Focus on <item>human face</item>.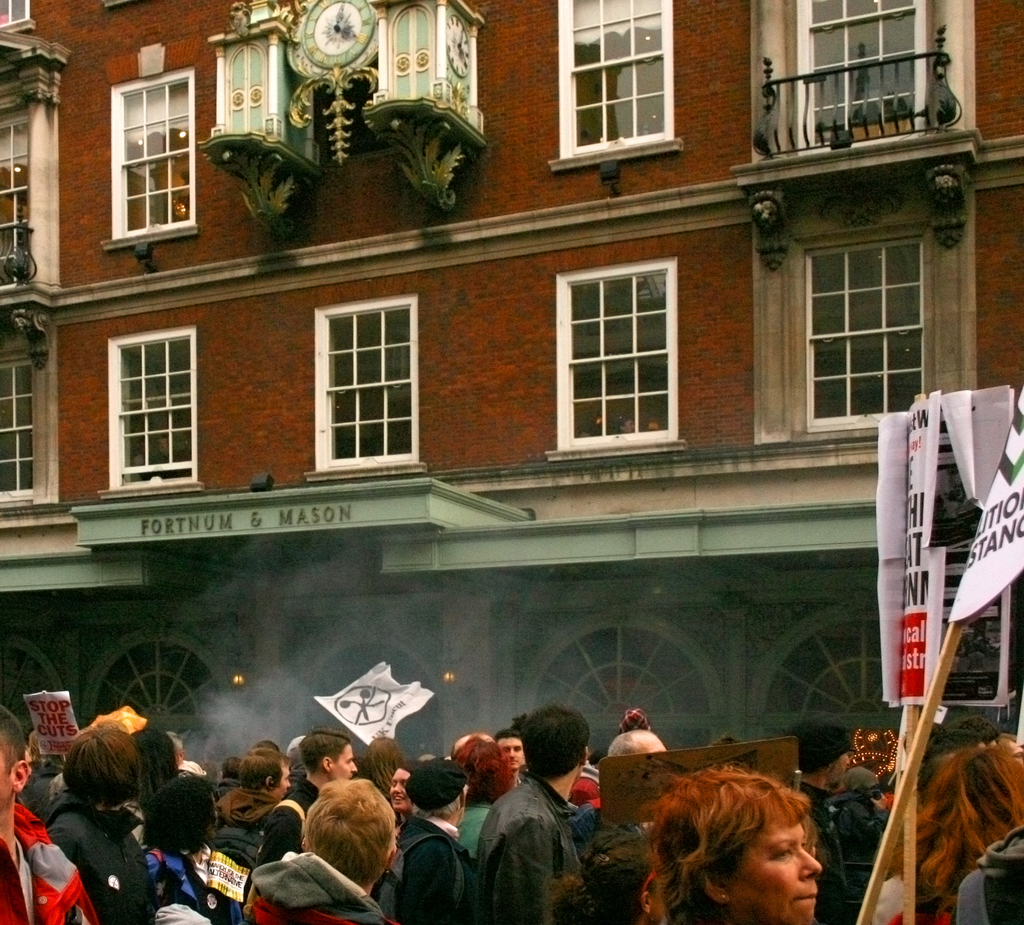
Focused at {"left": 0, "top": 744, "right": 20, "bottom": 808}.
